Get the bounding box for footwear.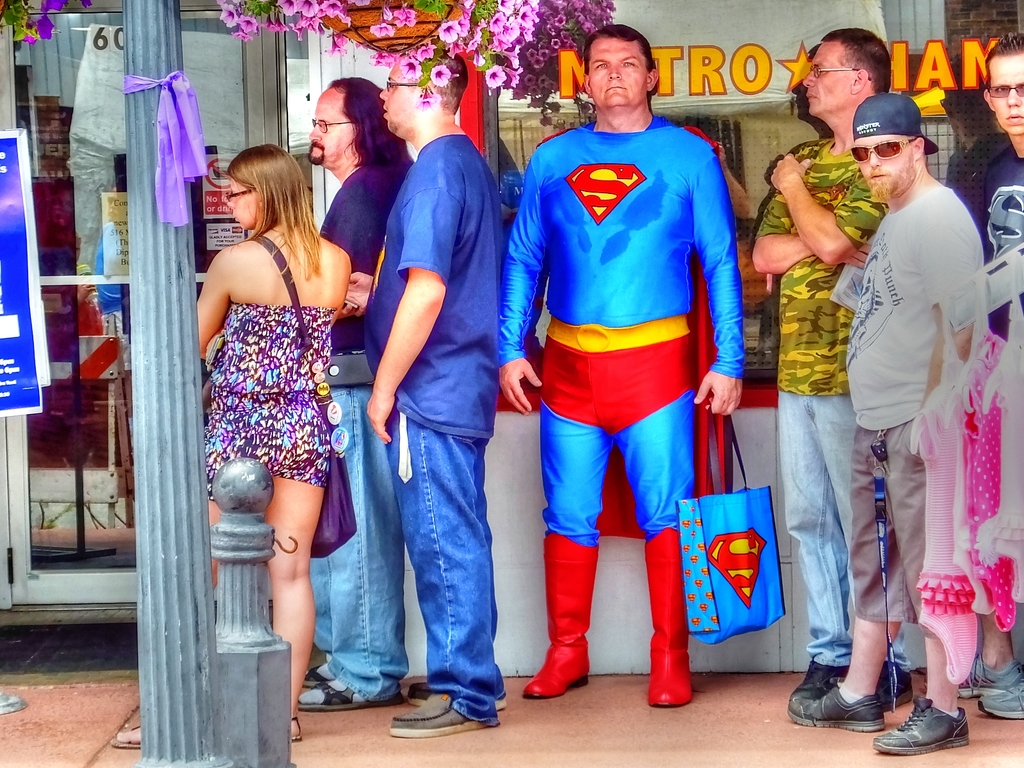
box(872, 685, 967, 758).
